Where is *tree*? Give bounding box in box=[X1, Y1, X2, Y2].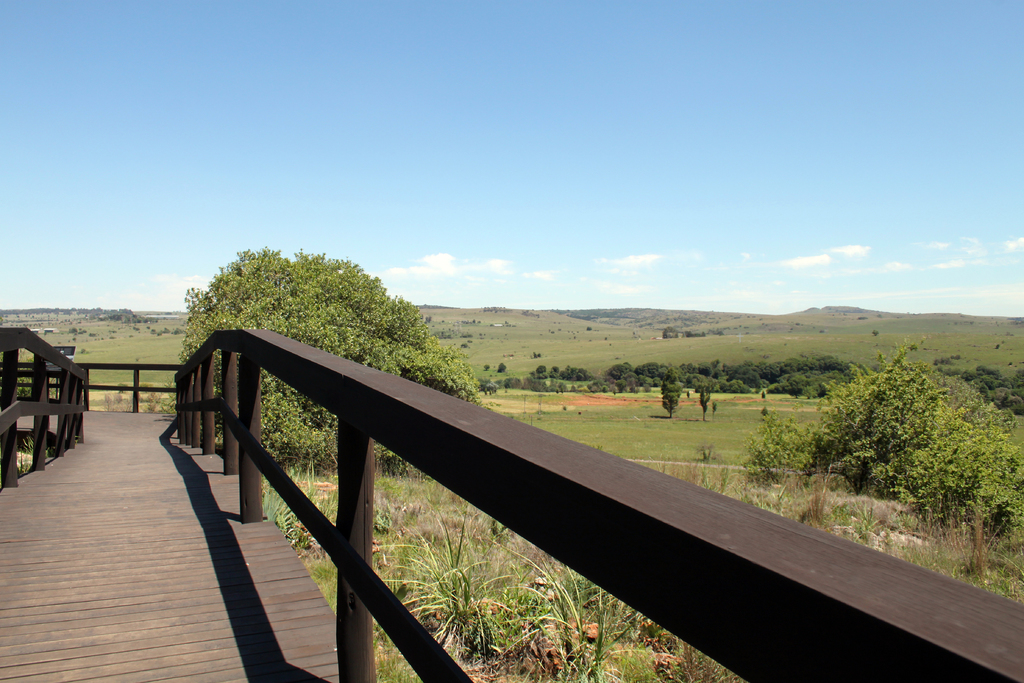
box=[493, 358, 509, 374].
